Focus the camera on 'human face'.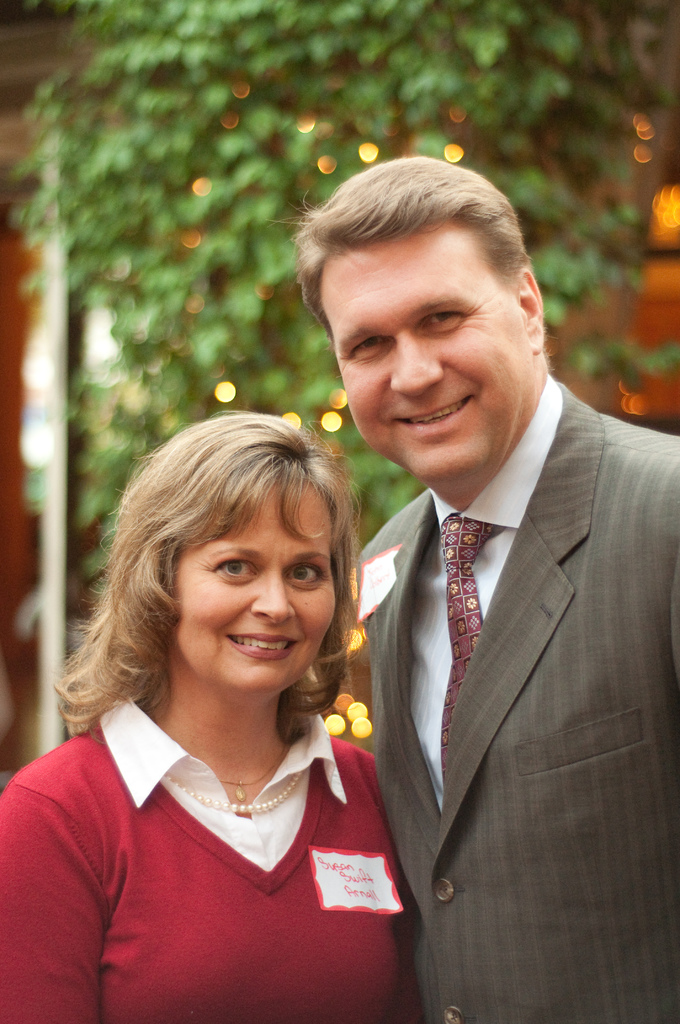
Focus region: 318 234 531 477.
